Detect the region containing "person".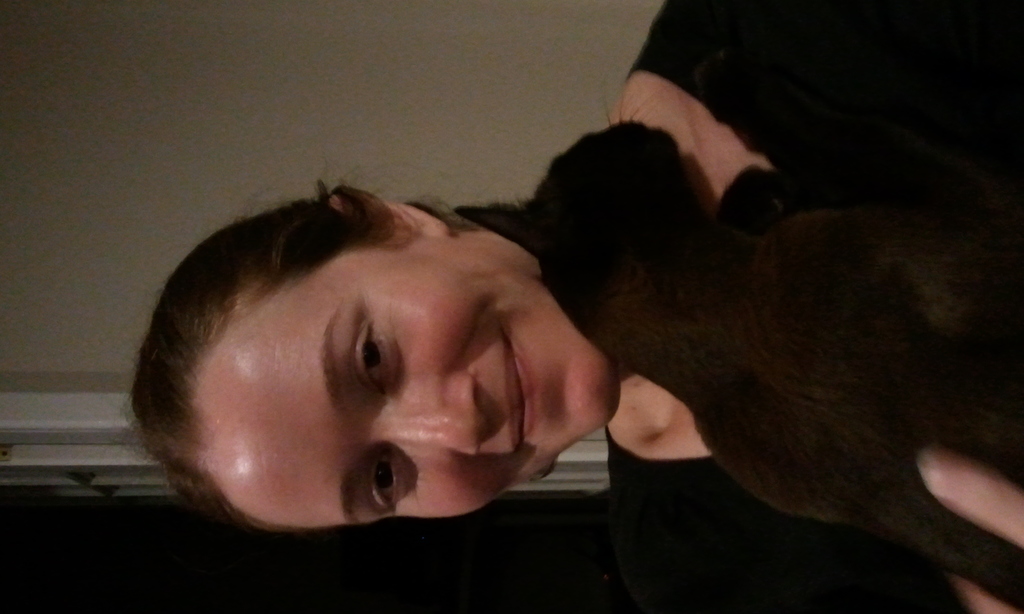
box(102, 0, 1023, 613).
